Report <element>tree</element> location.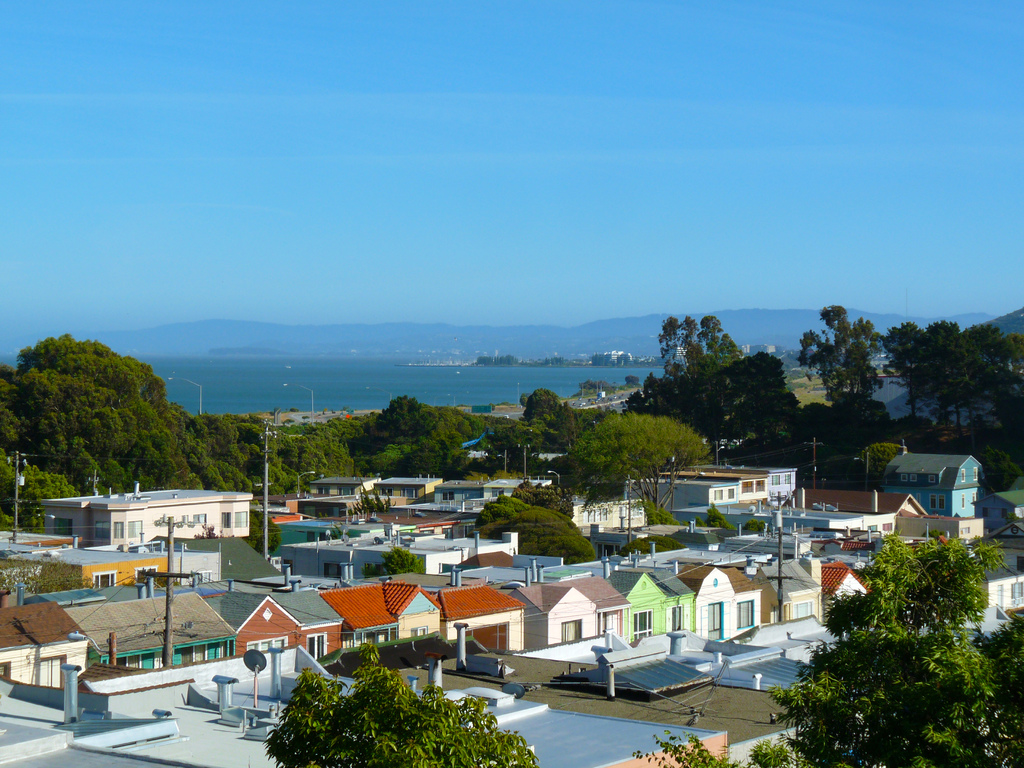
Report: 619/526/694/558.
